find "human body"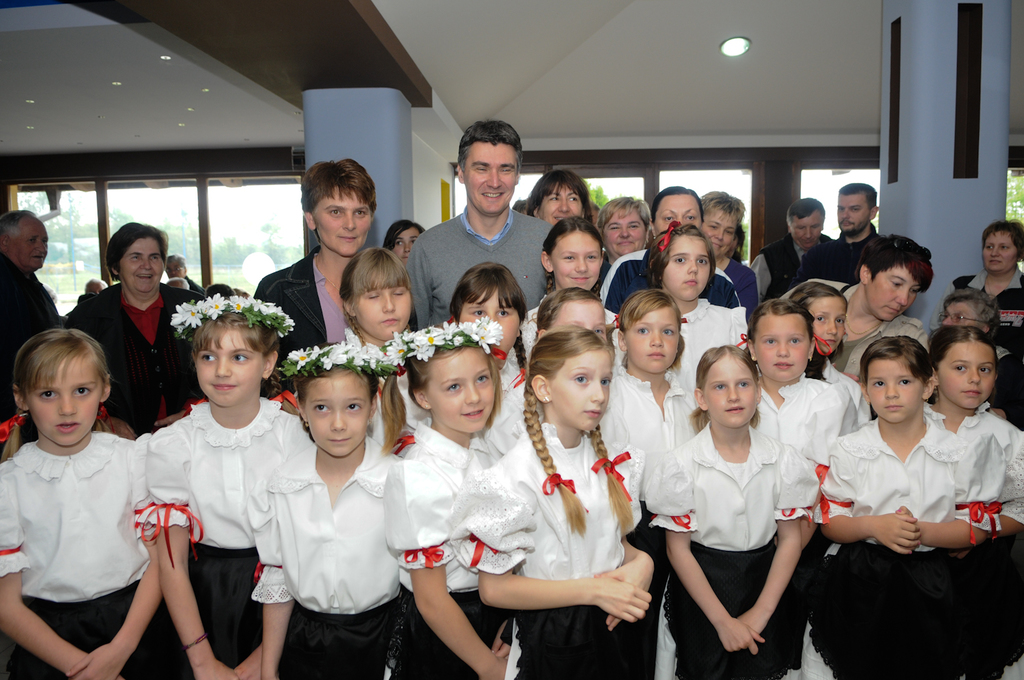
<region>403, 122, 559, 335</region>
